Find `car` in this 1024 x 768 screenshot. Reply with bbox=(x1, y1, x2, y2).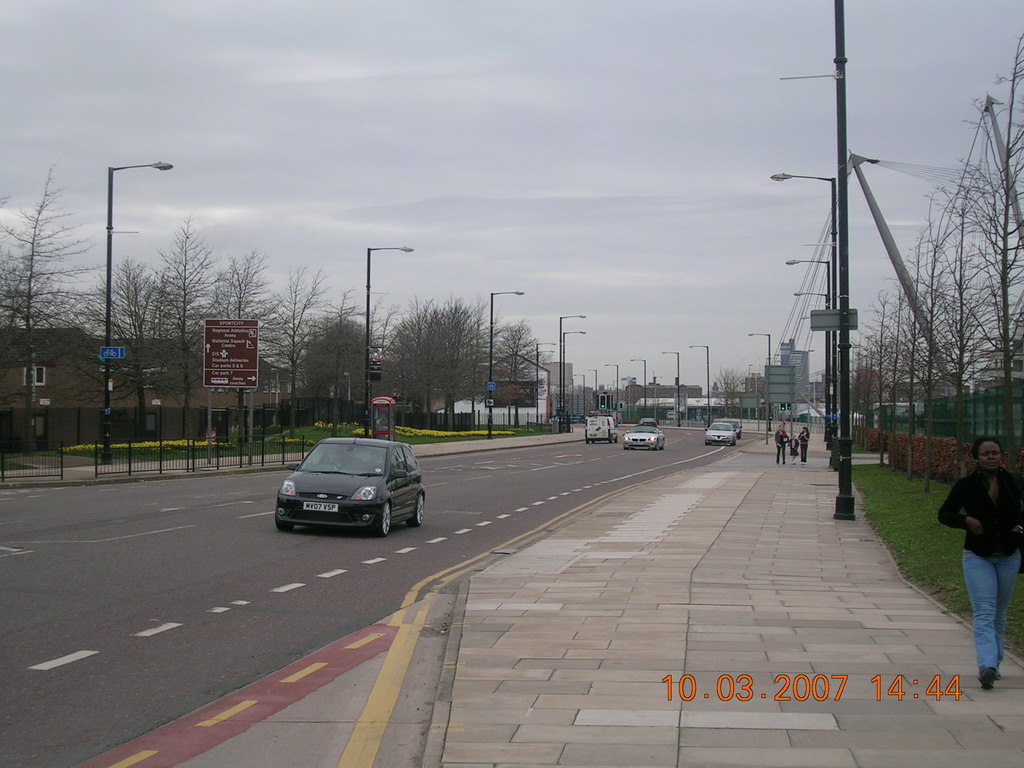
bbox=(626, 429, 663, 446).
